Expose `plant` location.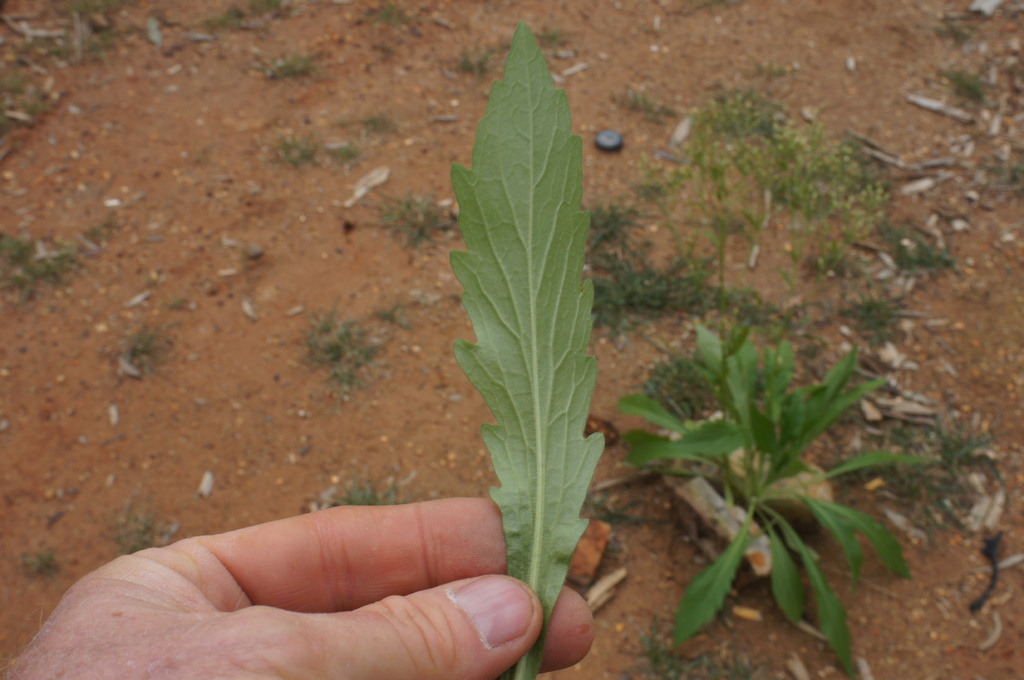
Exposed at detection(0, 67, 26, 94).
